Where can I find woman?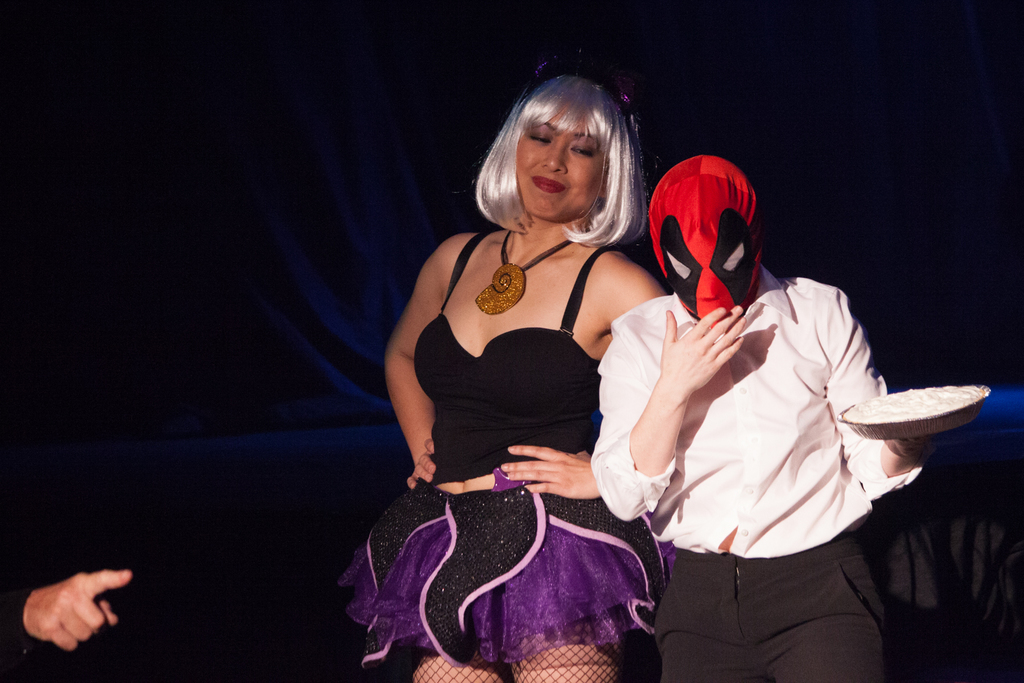
You can find it at Rect(323, 61, 667, 682).
